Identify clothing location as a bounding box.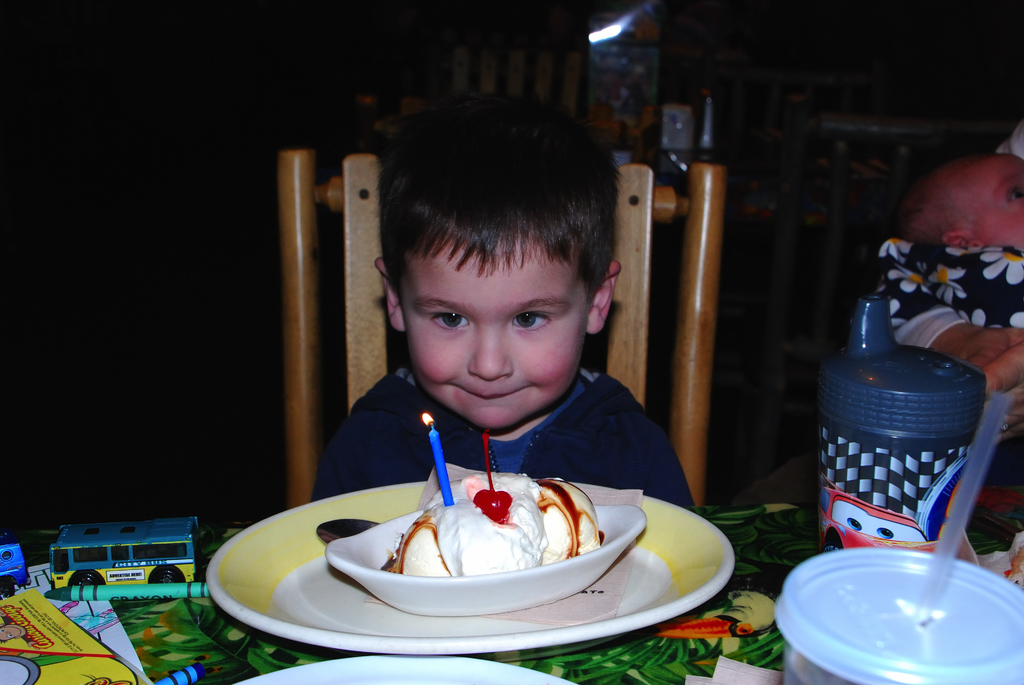
bbox(870, 236, 1023, 352).
